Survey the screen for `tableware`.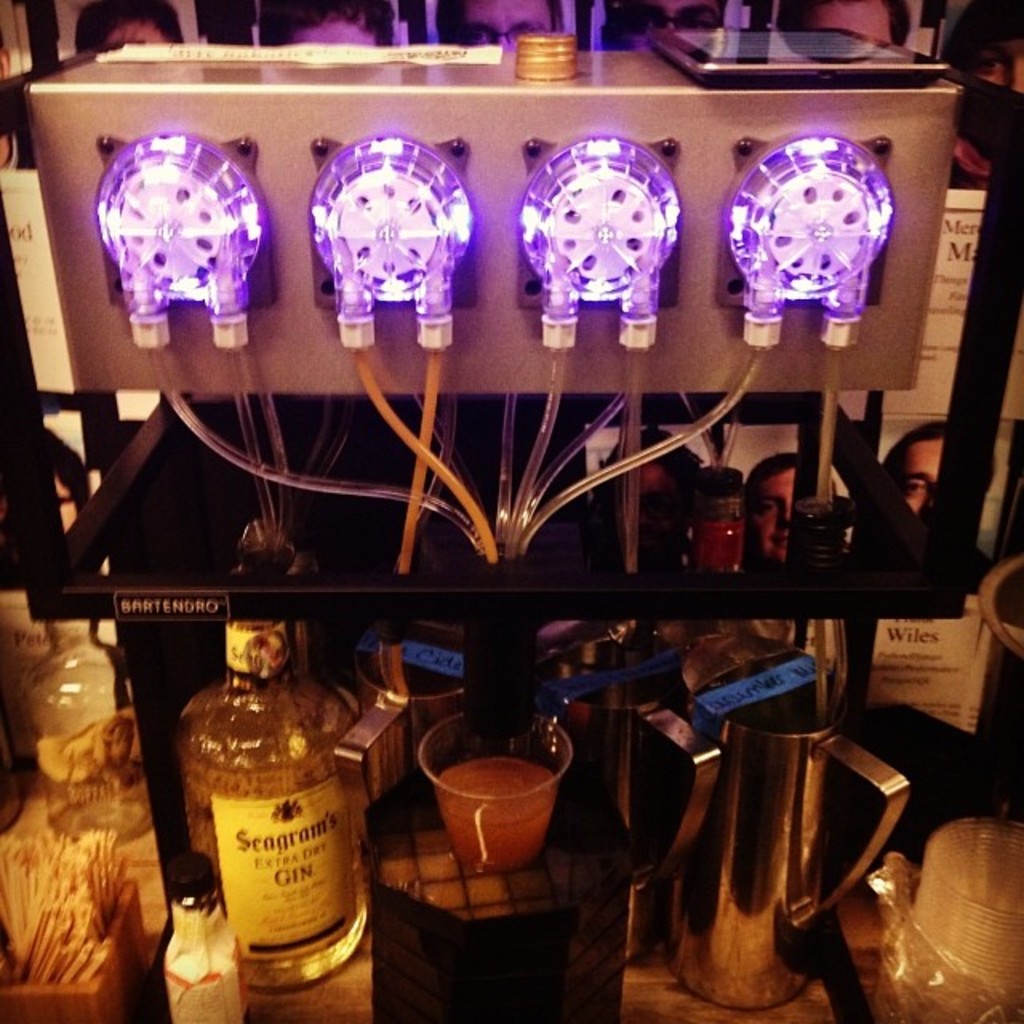
Survey found: l=526, t=619, r=722, b=965.
